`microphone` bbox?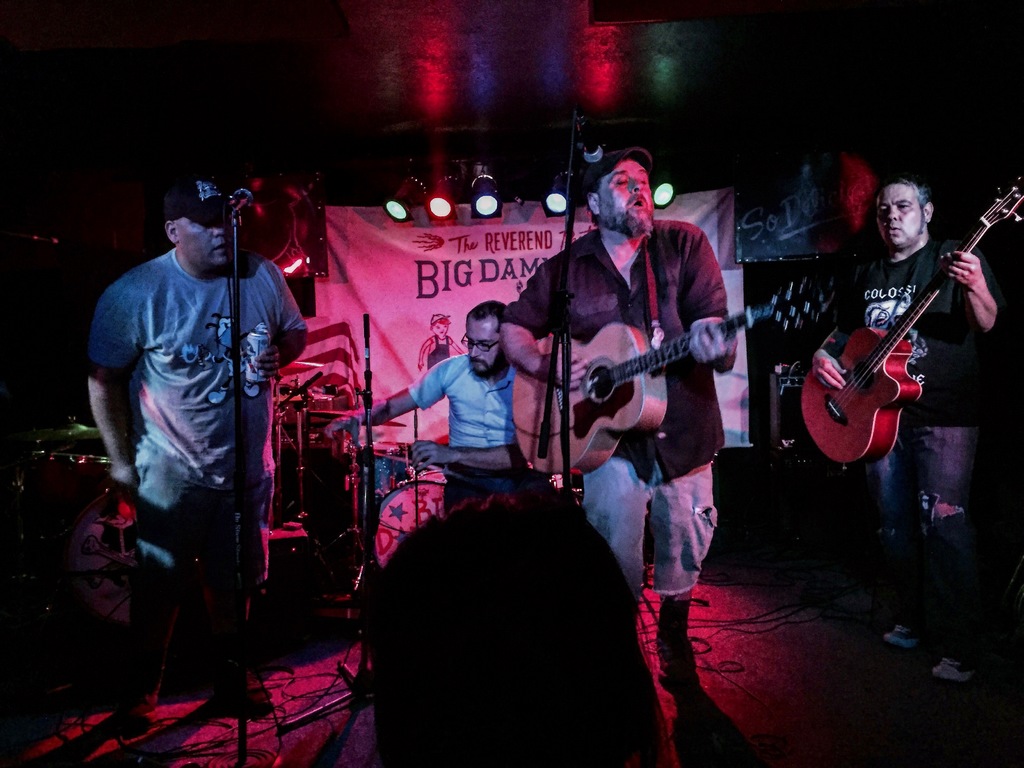
crop(577, 115, 605, 163)
